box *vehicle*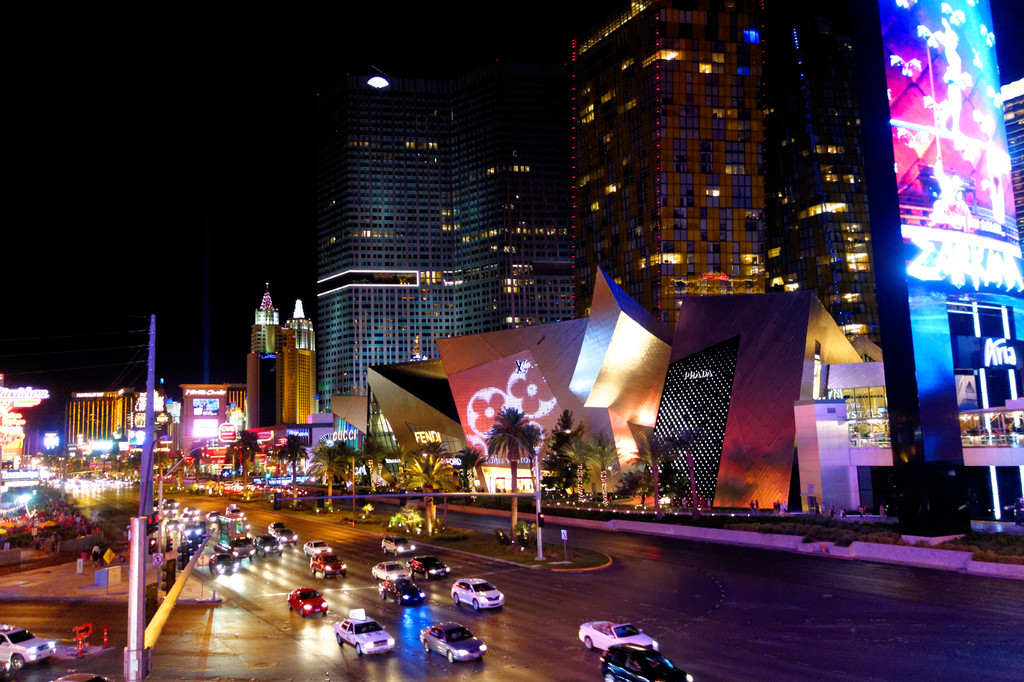
[x1=372, y1=558, x2=411, y2=582]
